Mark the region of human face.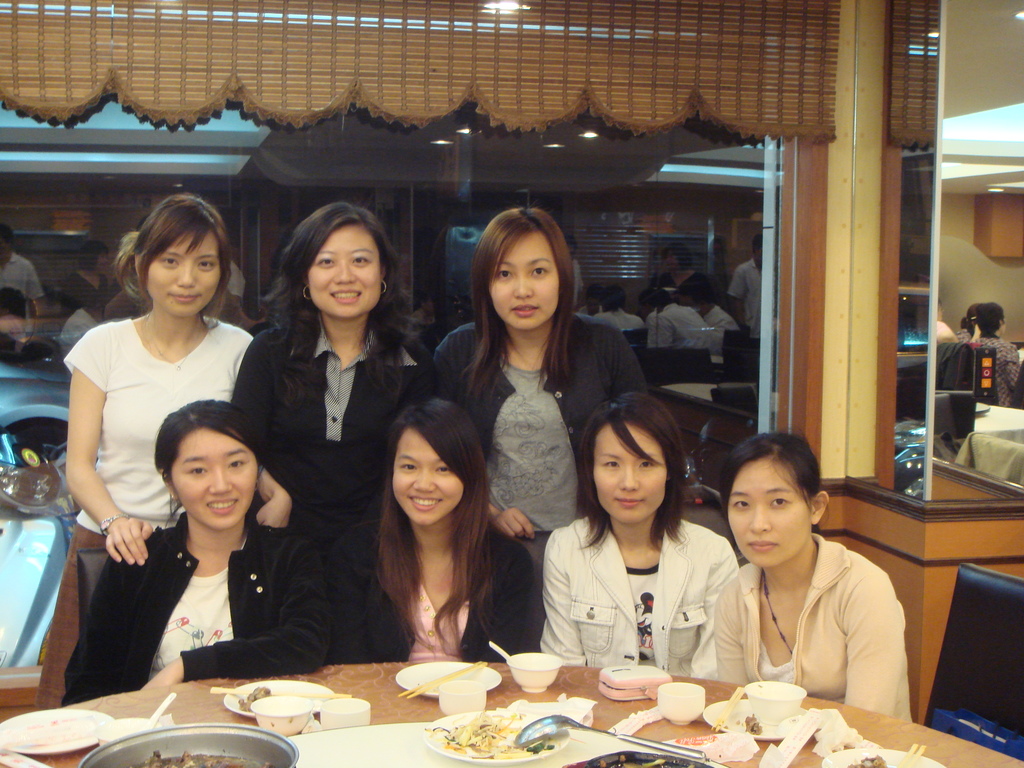
Region: locate(487, 229, 564, 333).
